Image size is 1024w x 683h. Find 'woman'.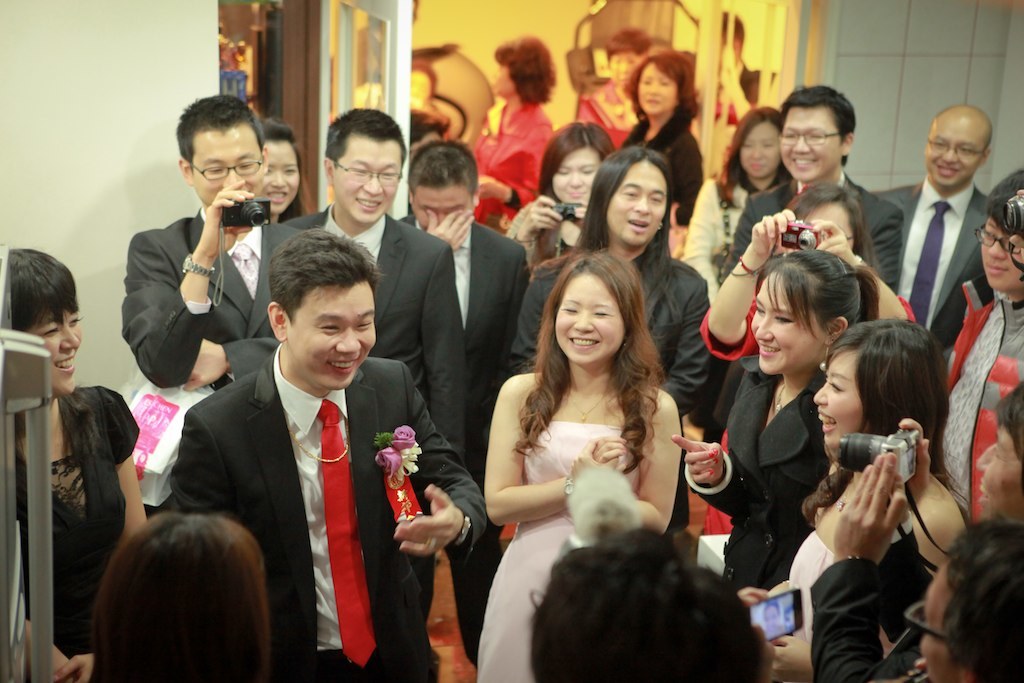
(left=611, top=47, right=709, bottom=258).
